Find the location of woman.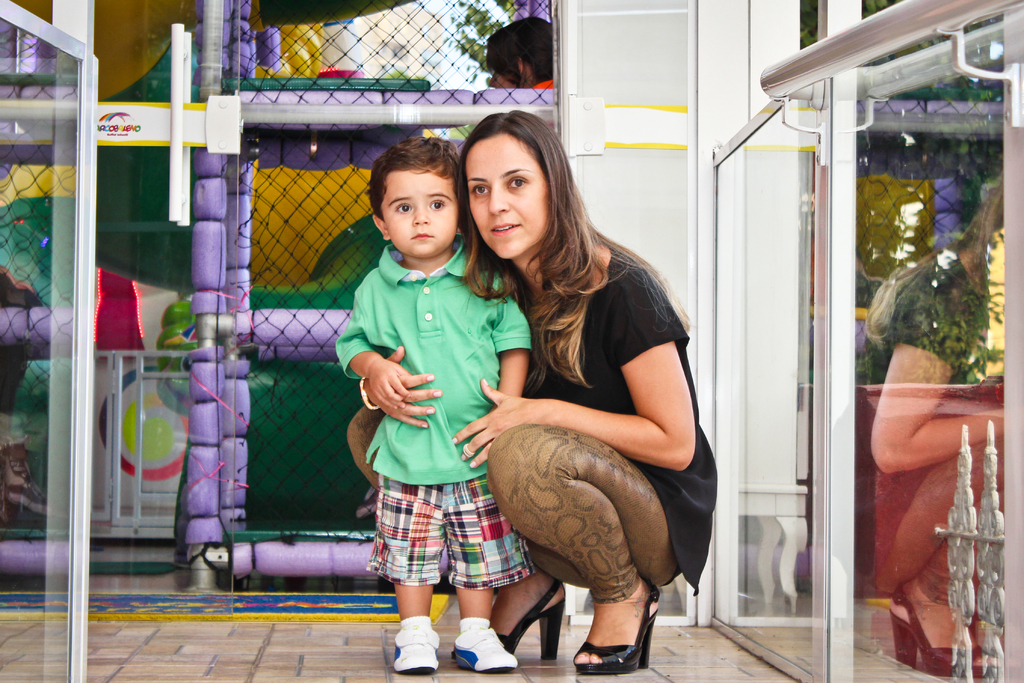
Location: <box>362,152,769,677</box>.
